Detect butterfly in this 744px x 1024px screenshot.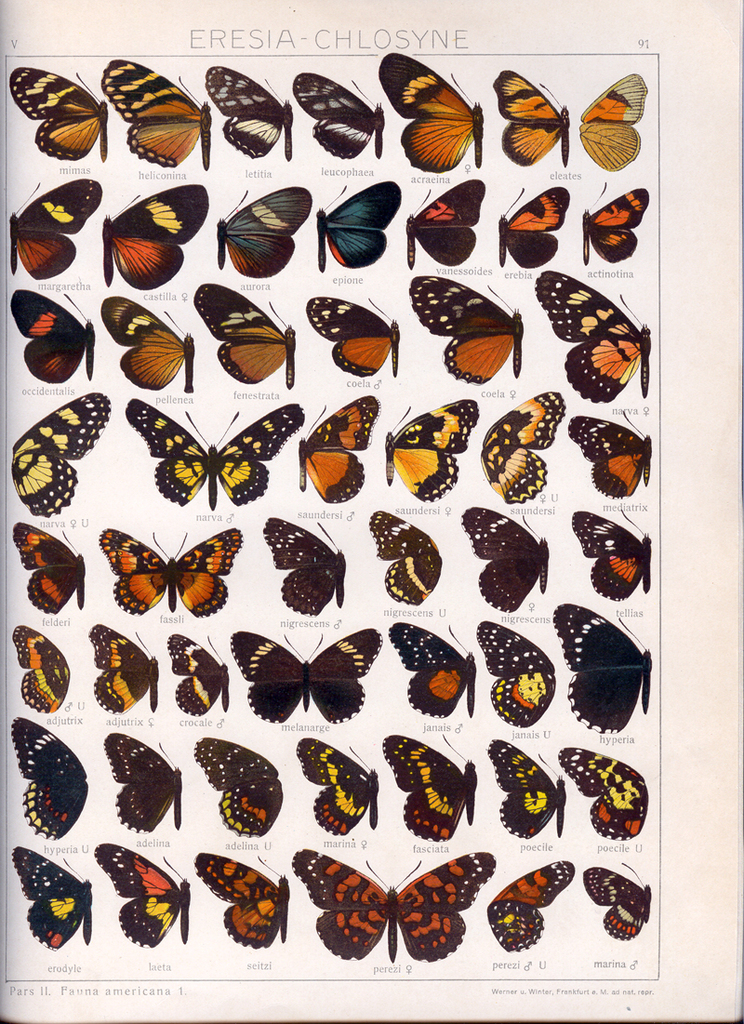
Detection: l=8, t=284, r=95, b=388.
